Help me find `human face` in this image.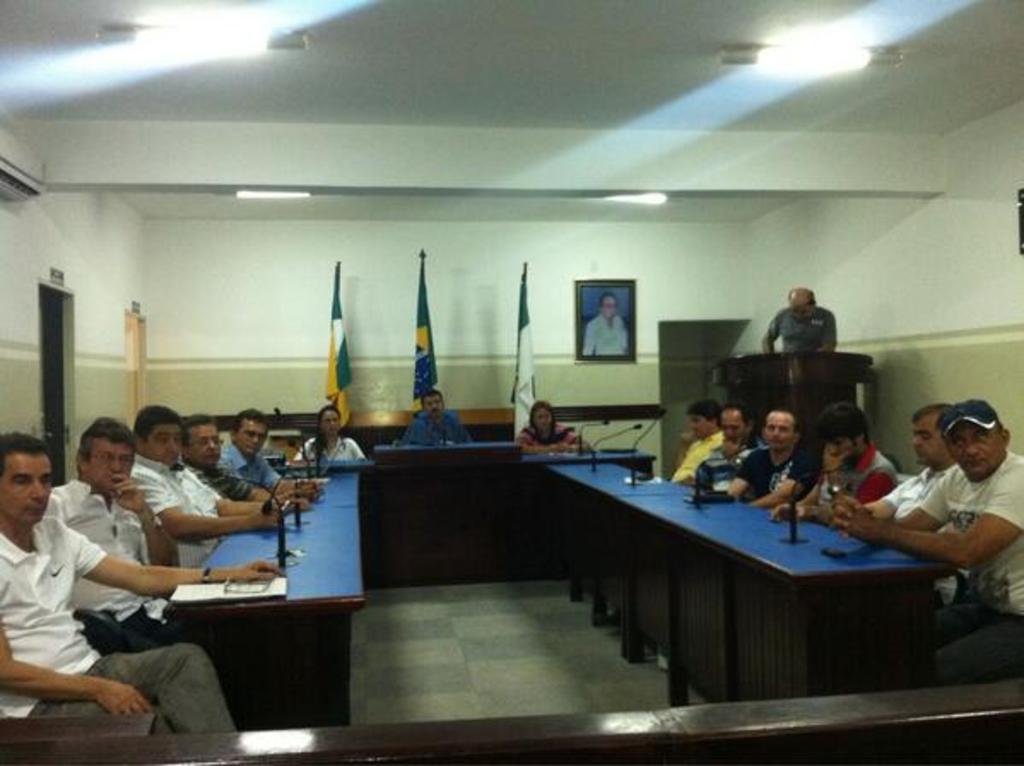
Found it: l=721, t=414, r=742, b=443.
